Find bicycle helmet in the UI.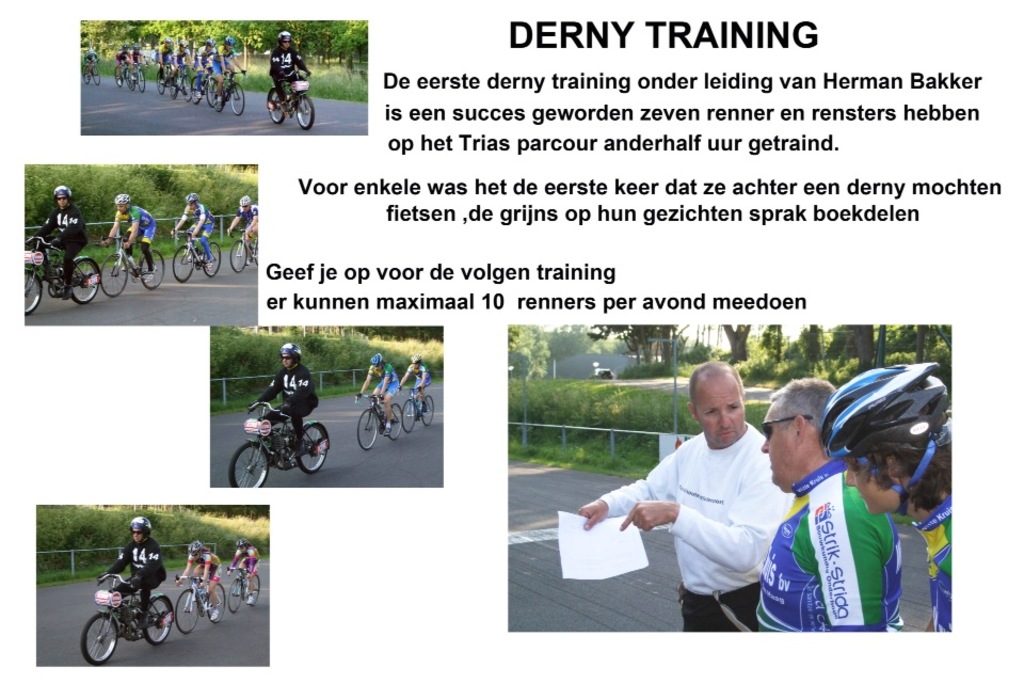
UI element at x1=129 y1=519 x2=155 y2=533.
